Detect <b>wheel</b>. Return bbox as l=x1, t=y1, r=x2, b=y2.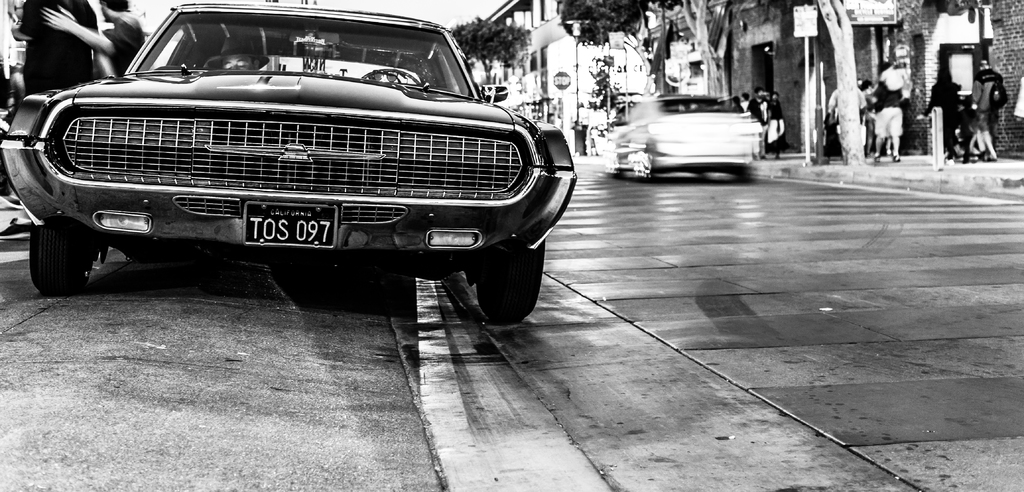
l=477, t=236, r=545, b=327.
